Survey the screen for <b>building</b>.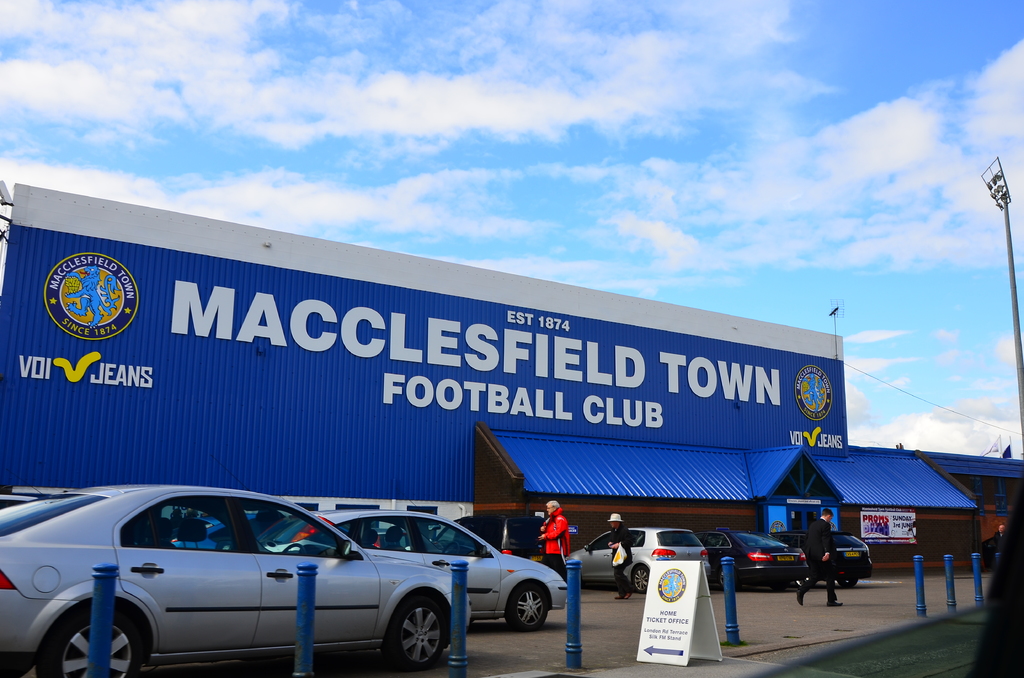
Survey found: select_region(0, 182, 1023, 588).
